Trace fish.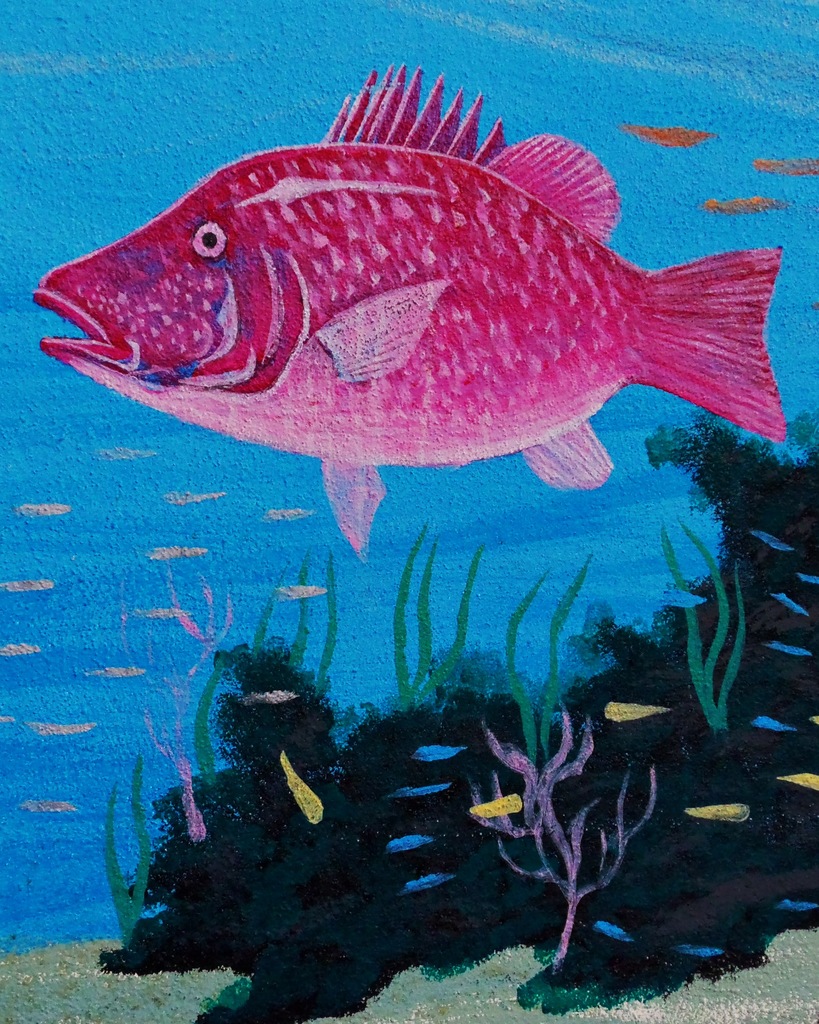
Traced to crop(603, 698, 667, 721).
